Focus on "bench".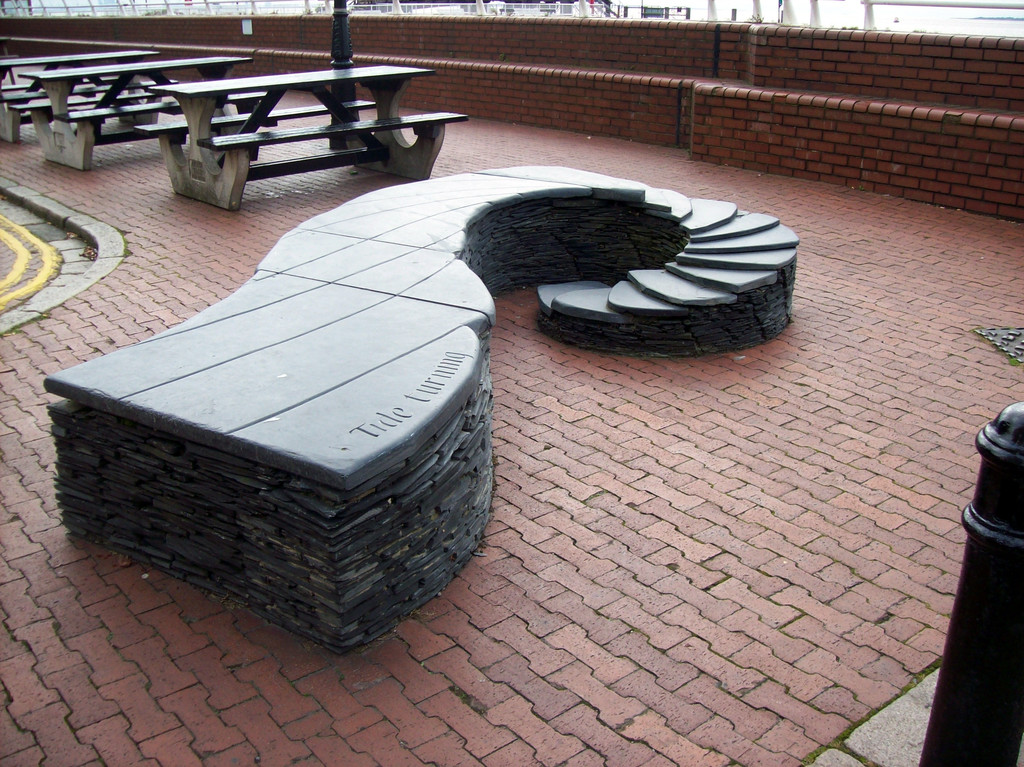
Focused at [137,60,470,211].
